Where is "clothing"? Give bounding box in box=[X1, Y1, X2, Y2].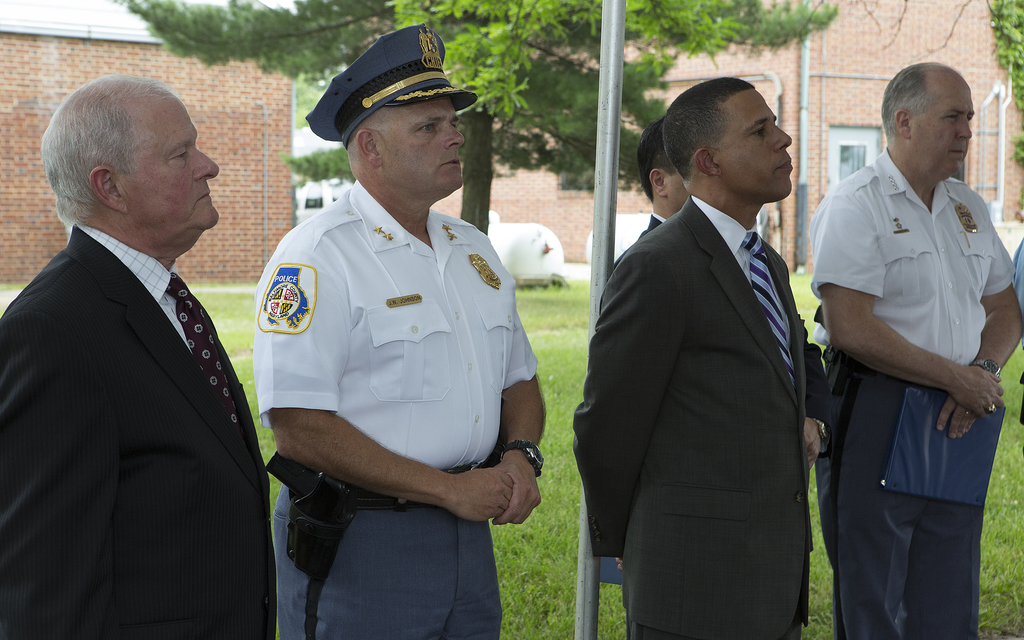
box=[563, 193, 809, 639].
